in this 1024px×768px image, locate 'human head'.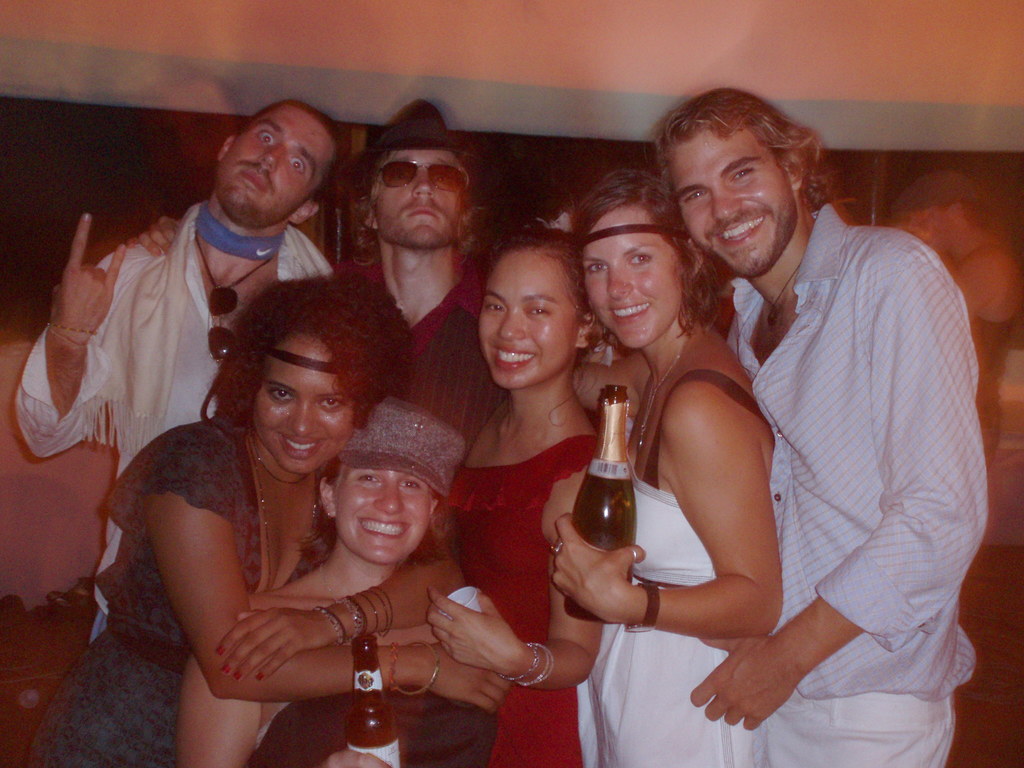
Bounding box: bbox(358, 118, 485, 257).
